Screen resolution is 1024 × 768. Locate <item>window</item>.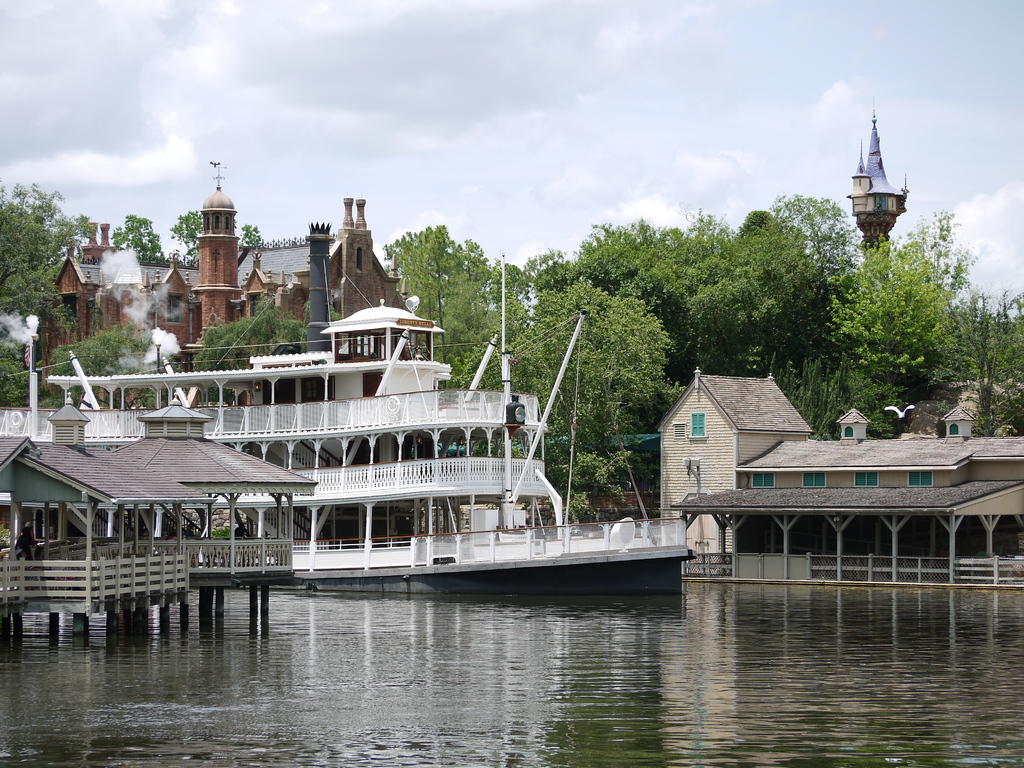
308 377 321 401.
